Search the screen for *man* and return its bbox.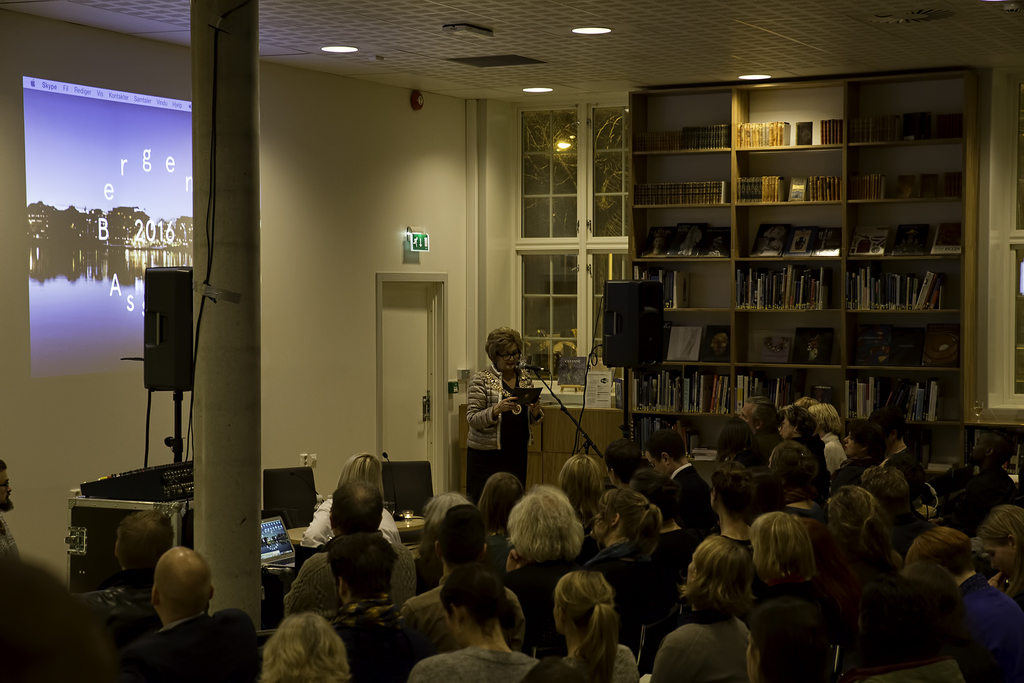
Found: 739/394/785/469.
